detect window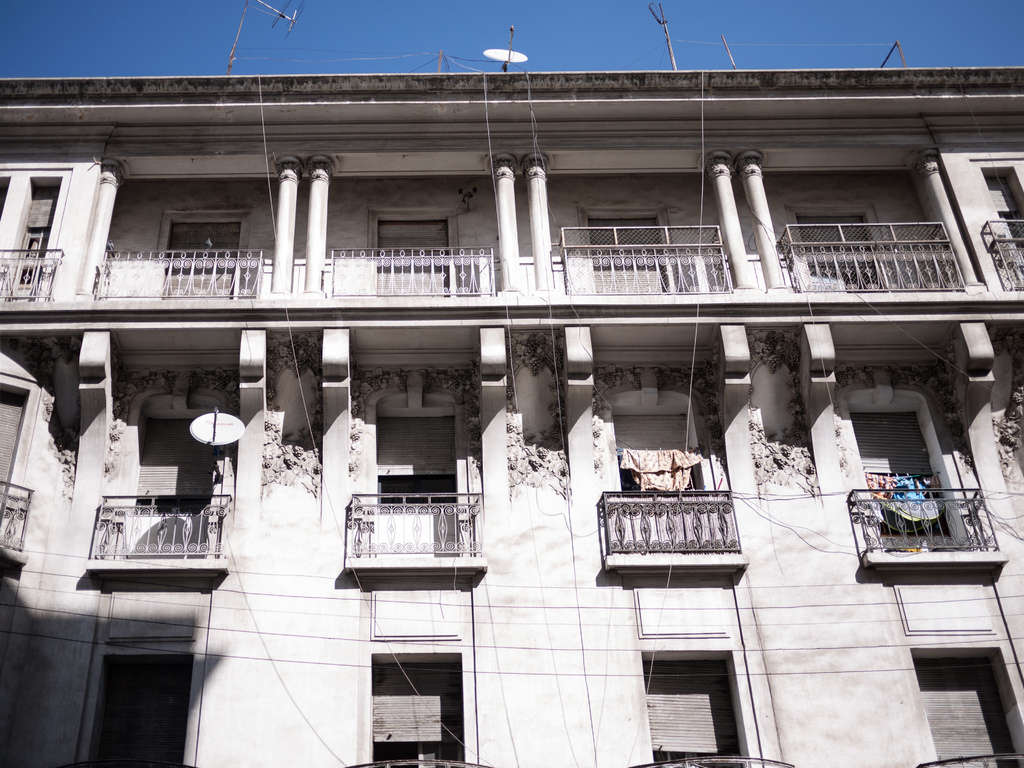
bbox=(369, 211, 453, 295)
